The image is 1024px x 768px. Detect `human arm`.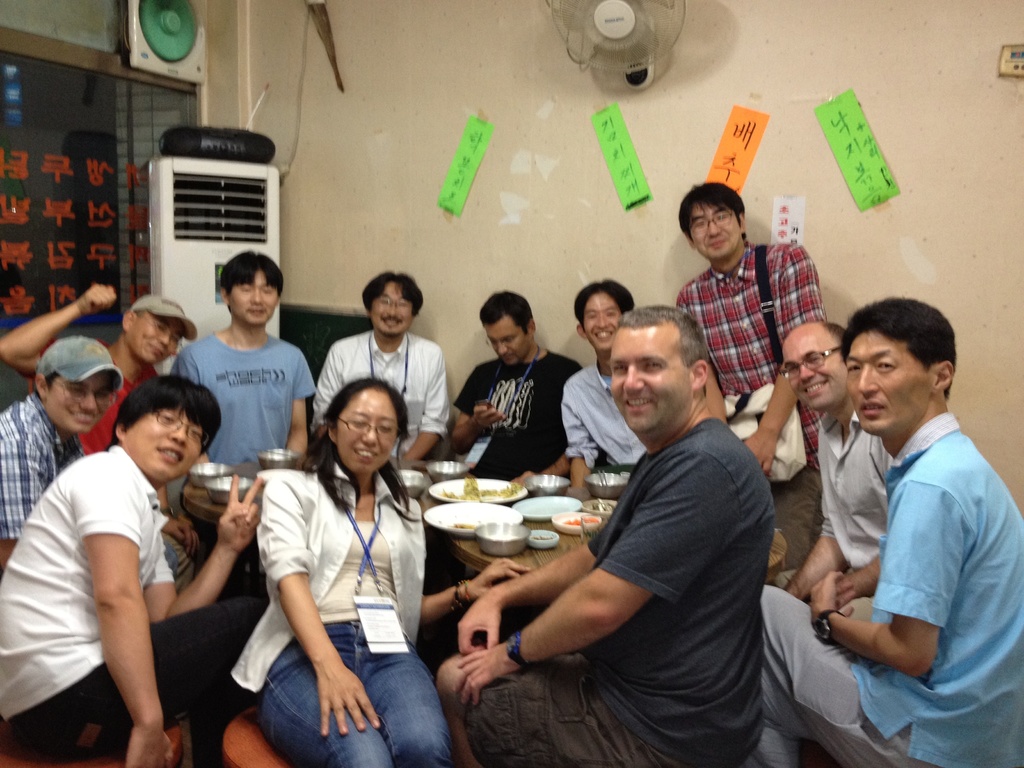
Detection: BBox(563, 400, 600, 486).
